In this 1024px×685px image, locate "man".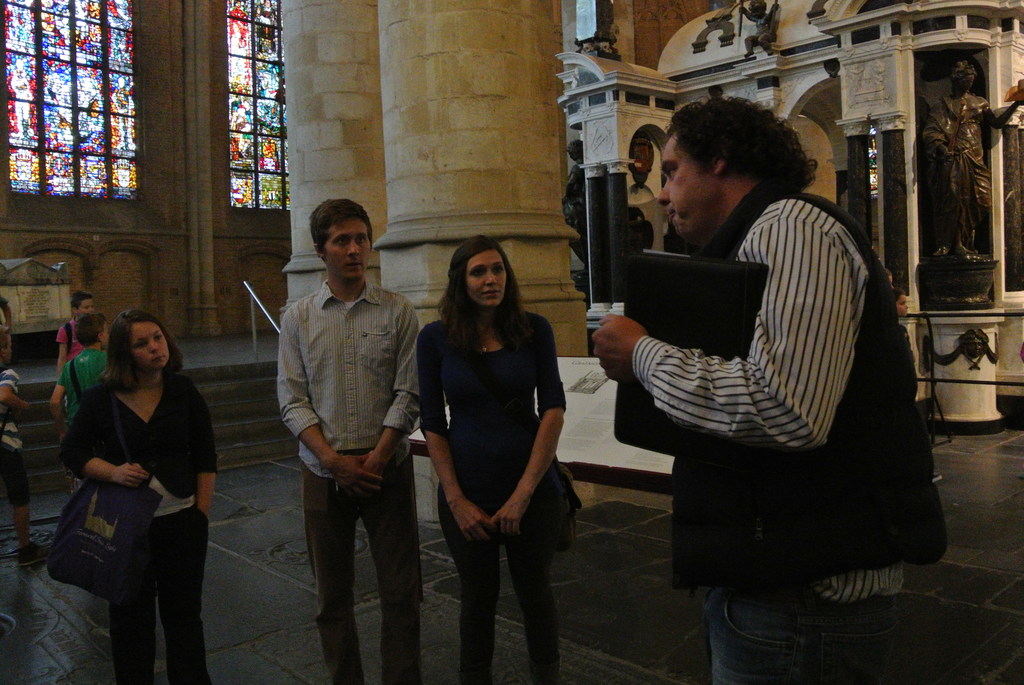
Bounding box: rect(585, 90, 975, 684).
